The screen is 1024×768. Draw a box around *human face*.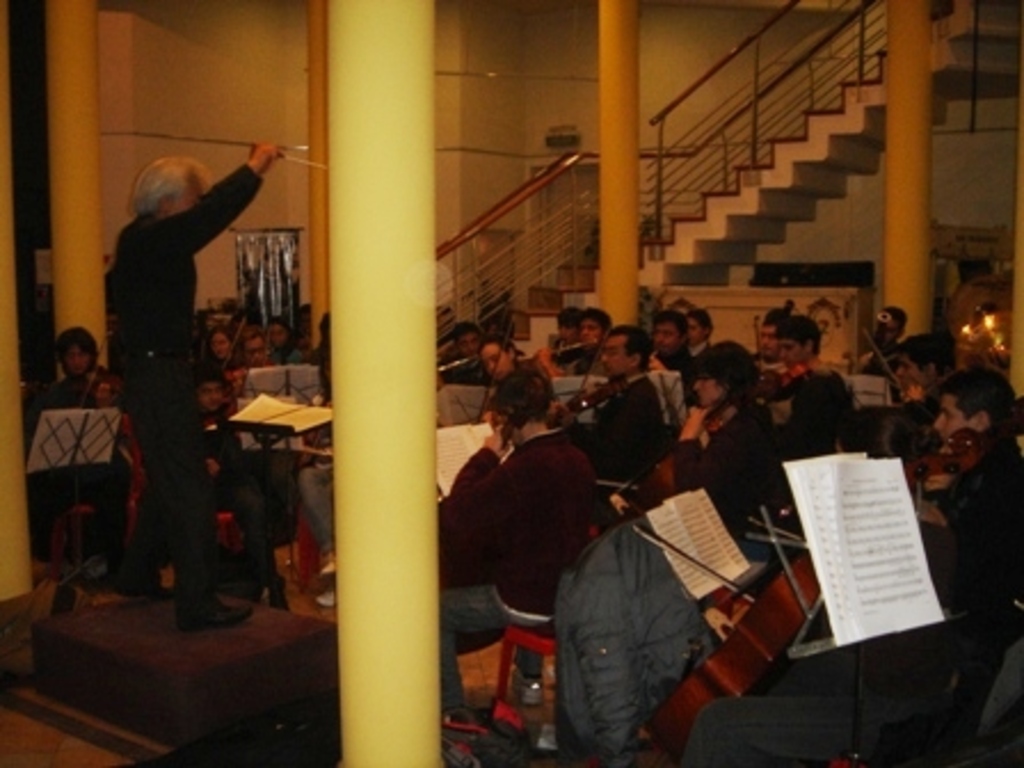
rect(194, 382, 231, 414).
